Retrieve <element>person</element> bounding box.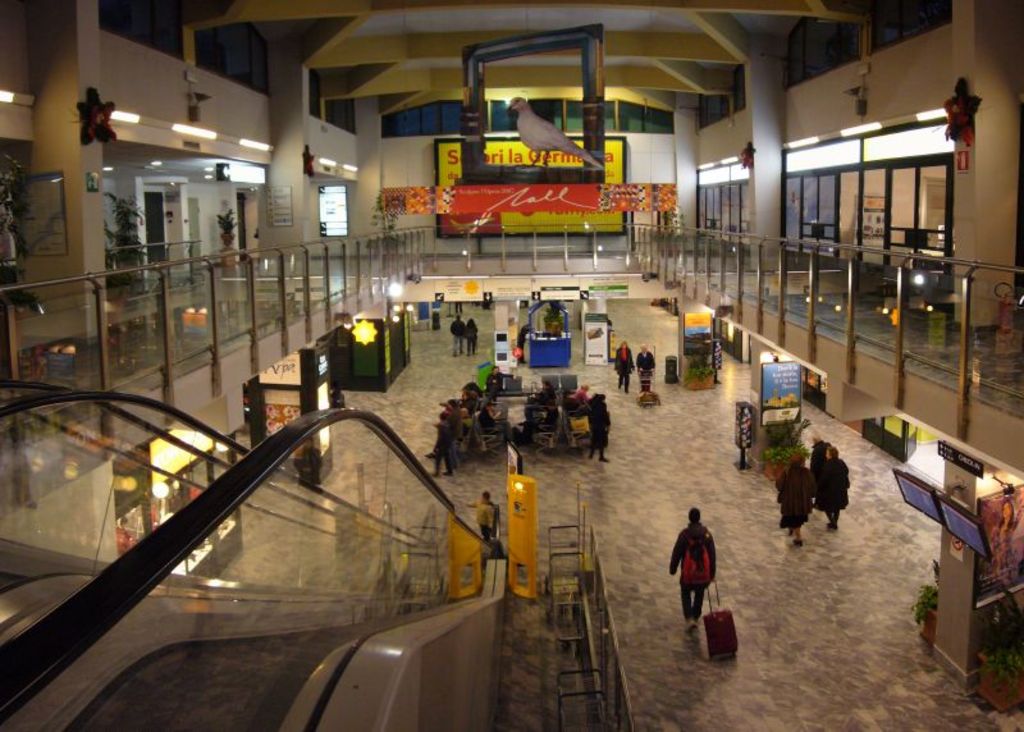
Bounding box: pyautogui.locateOnScreen(671, 507, 718, 631).
